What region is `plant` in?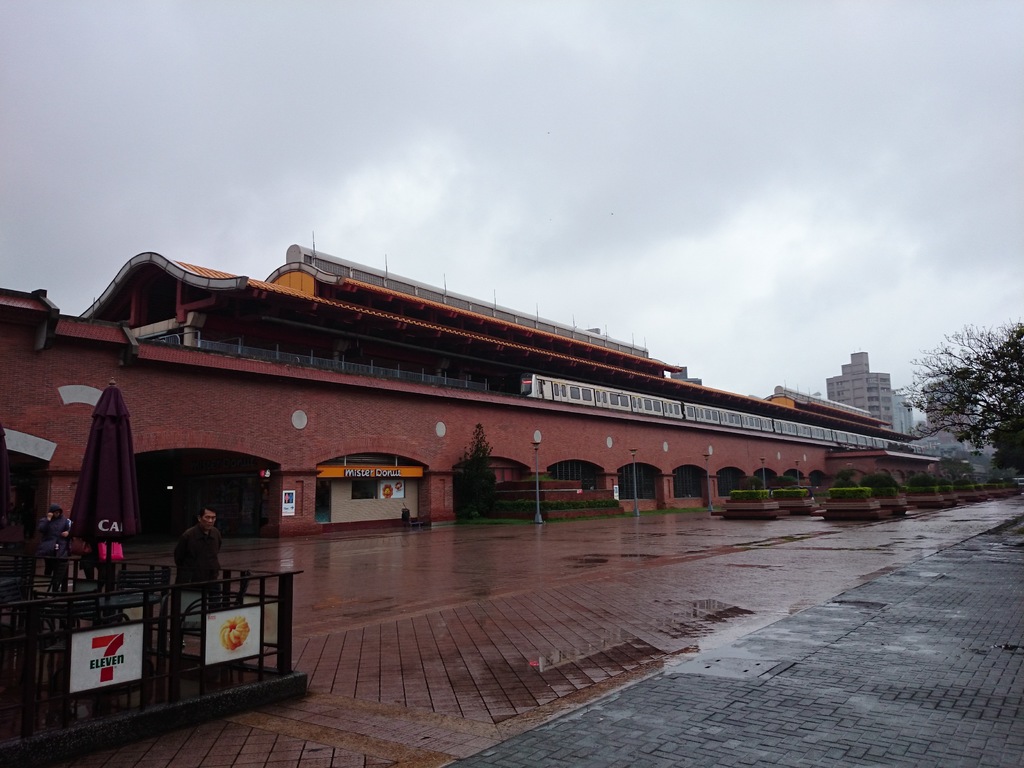
[x1=817, y1=479, x2=871, y2=507].
